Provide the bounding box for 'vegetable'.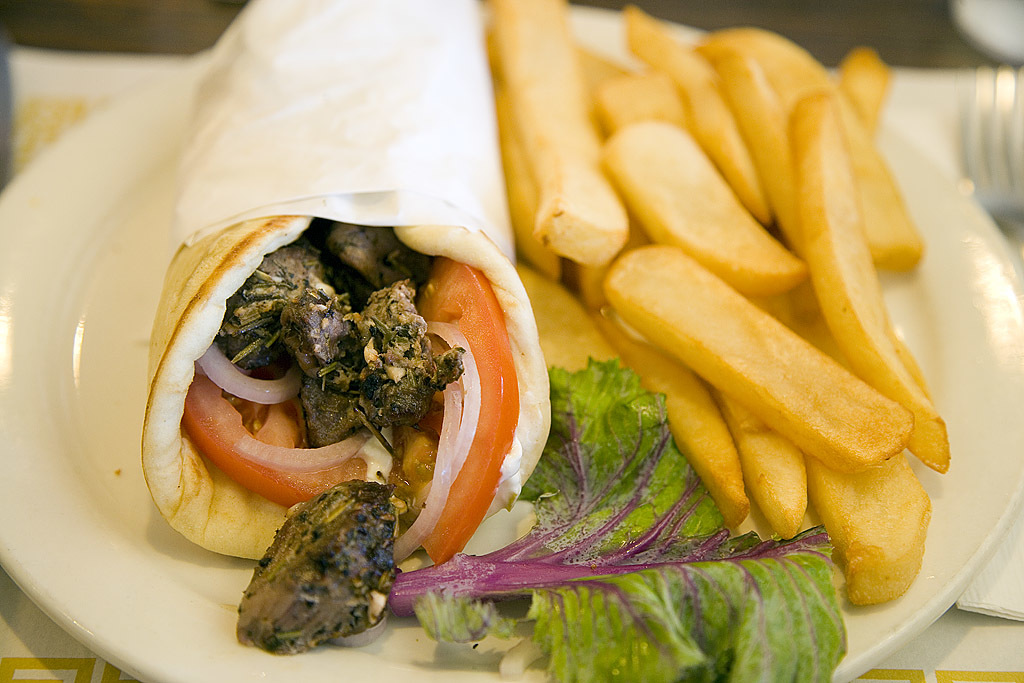
{"left": 604, "top": 245, "right": 917, "bottom": 477}.
